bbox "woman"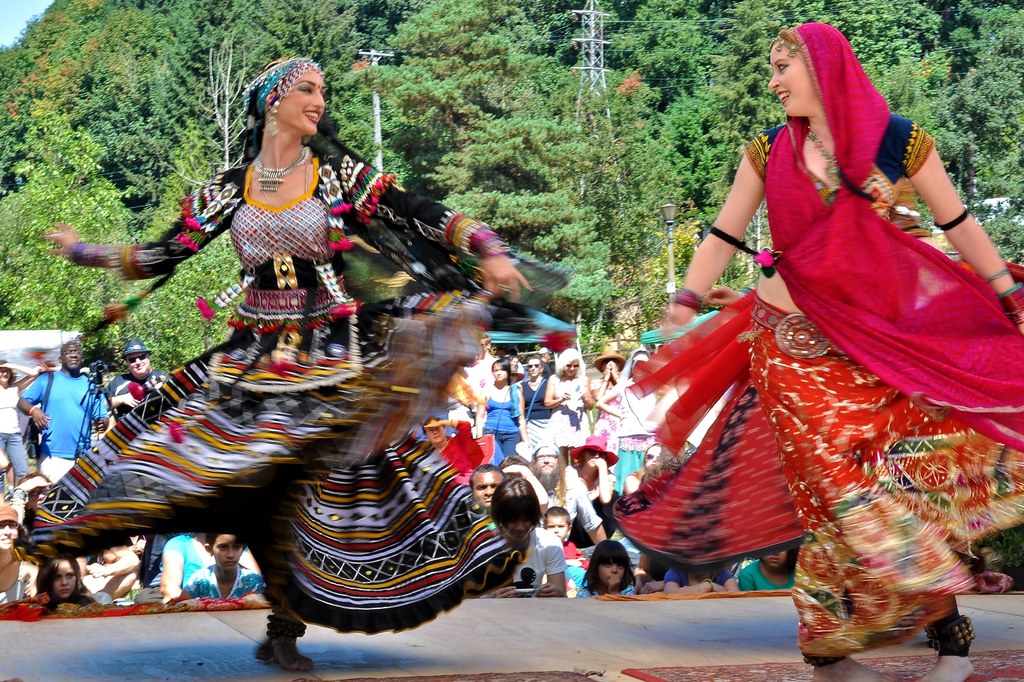
bbox(490, 473, 563, 598)
